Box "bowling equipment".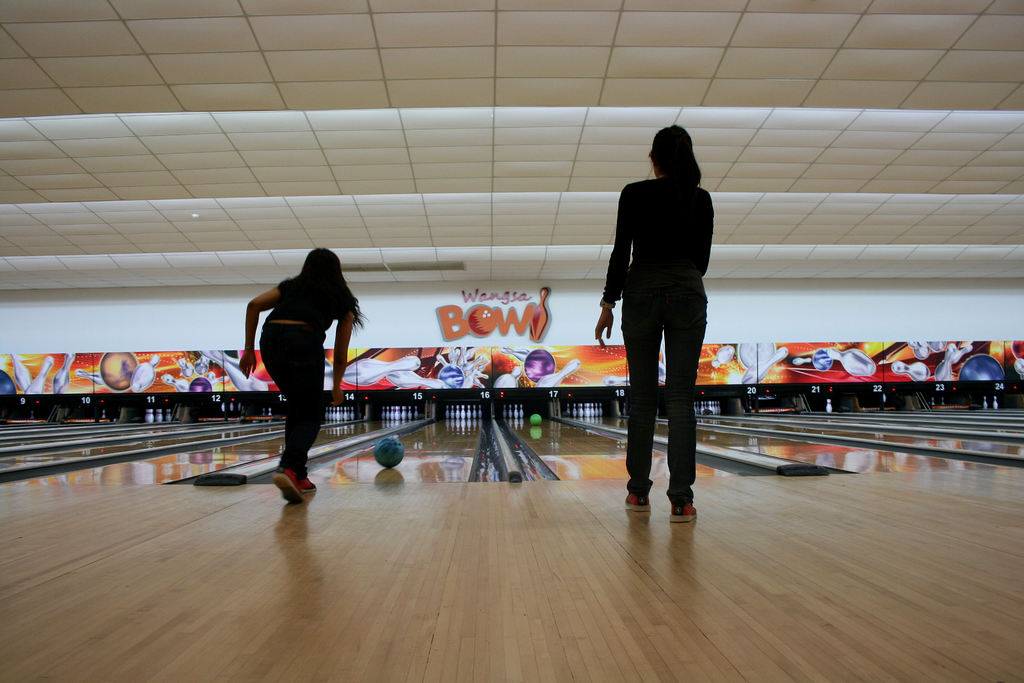
(x1=68, y1=367, x2=105, y2=386).
